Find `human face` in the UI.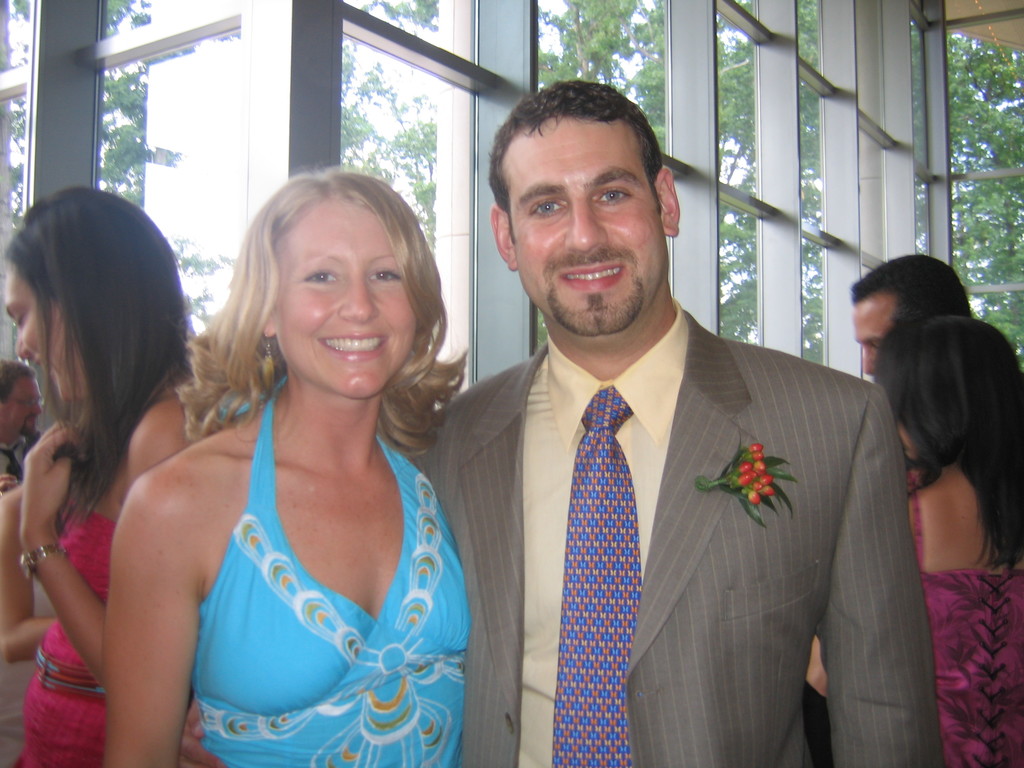
UI element at 514/118/666/331.
